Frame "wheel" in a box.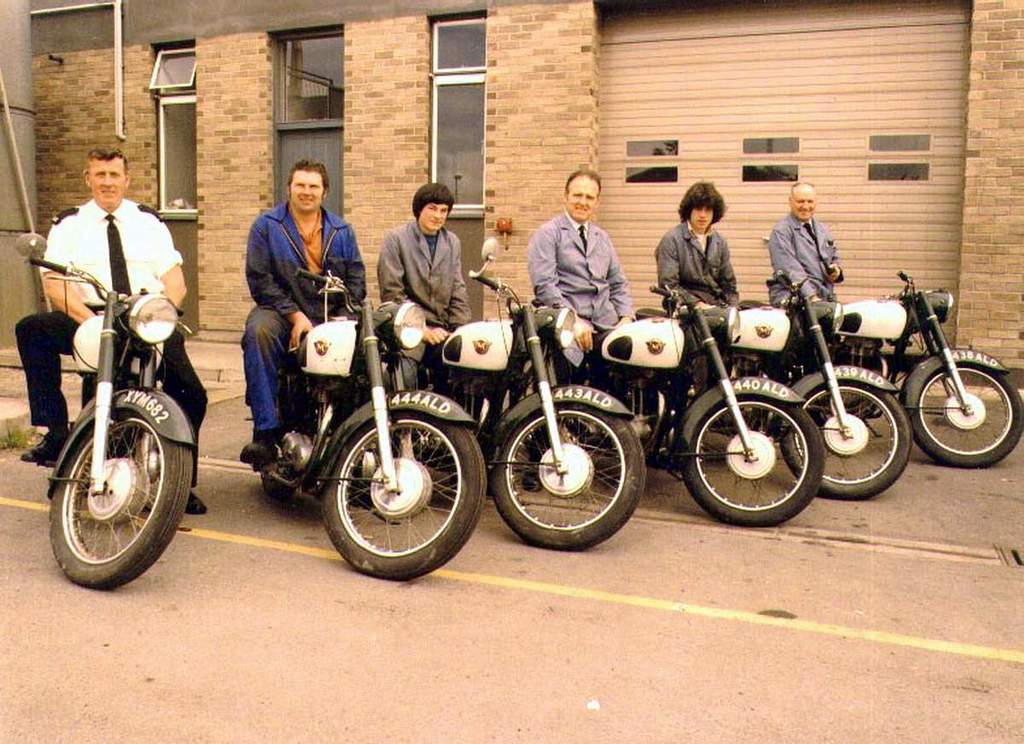
317 392 489 583.
